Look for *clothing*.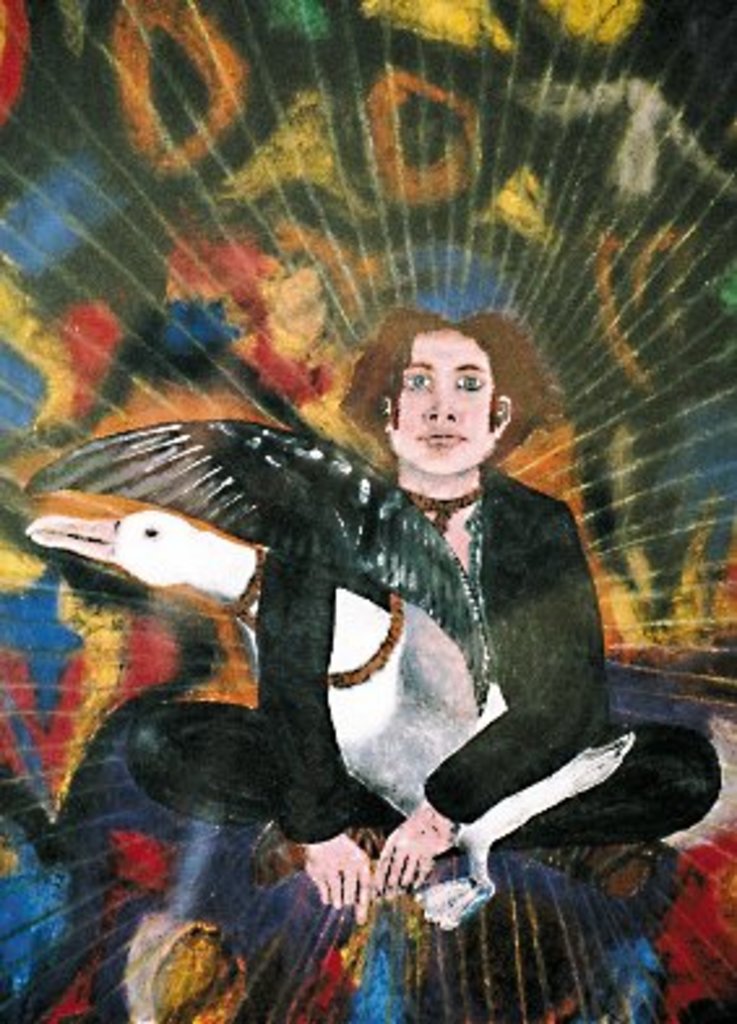
Found: [x1=135, y1=453, x2=719, y2=847].
